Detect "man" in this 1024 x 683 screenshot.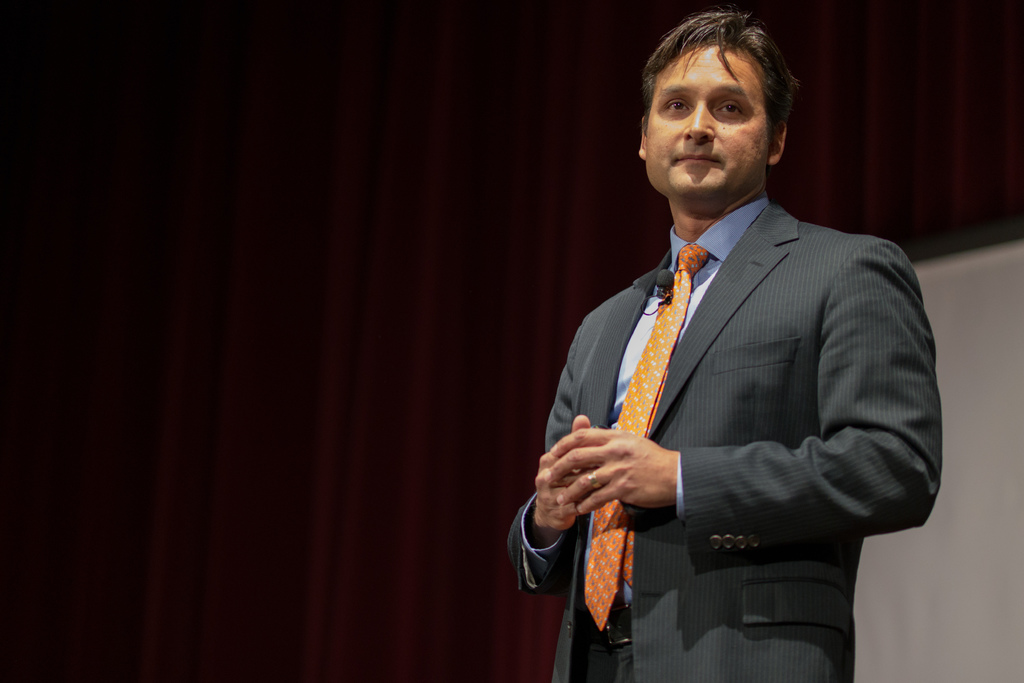
Detection: box(538, 54, 952, 682).
